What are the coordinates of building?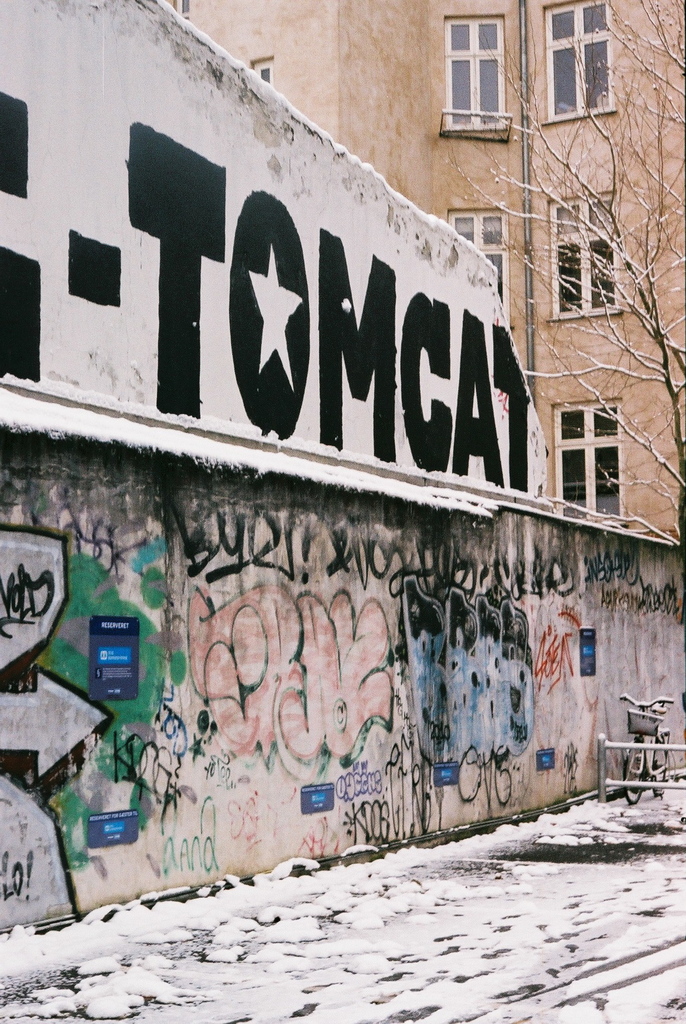
[left=159, top=0, right=685, bottom=543].
